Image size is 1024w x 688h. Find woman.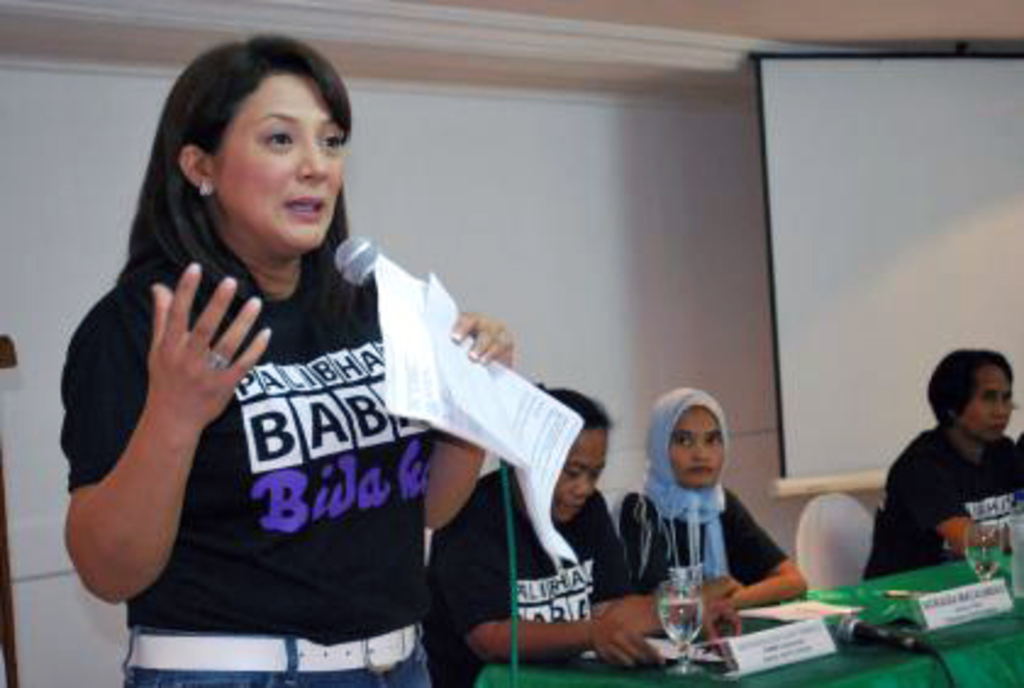
x1=54 y1=56 x2=580 y2=681.
